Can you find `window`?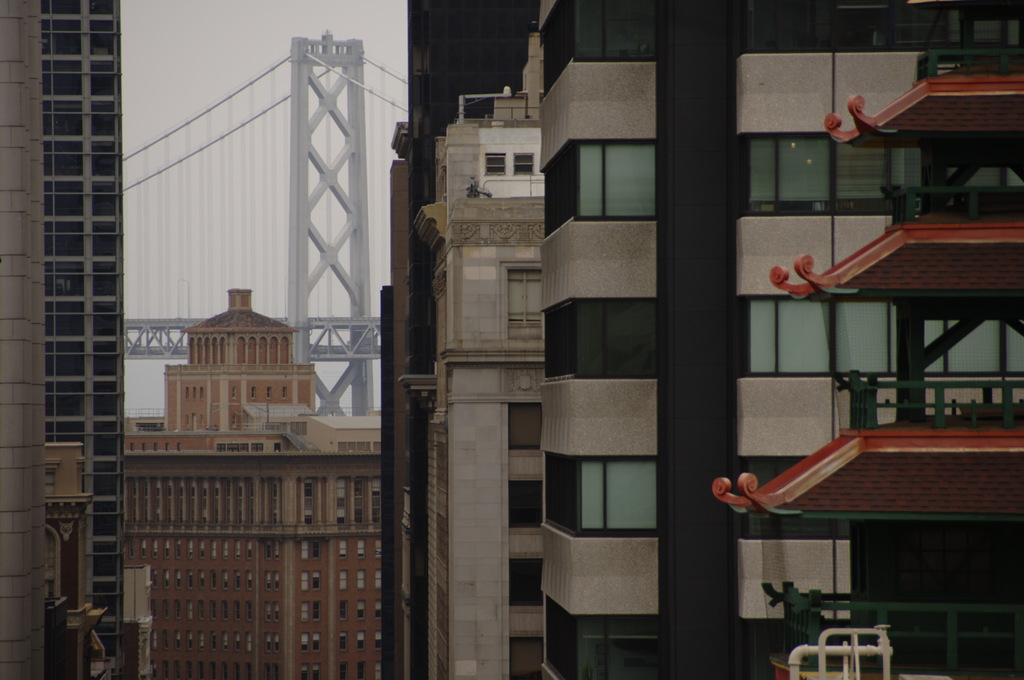
Yes, bounding box: crop(513, 480, 540, 530).
